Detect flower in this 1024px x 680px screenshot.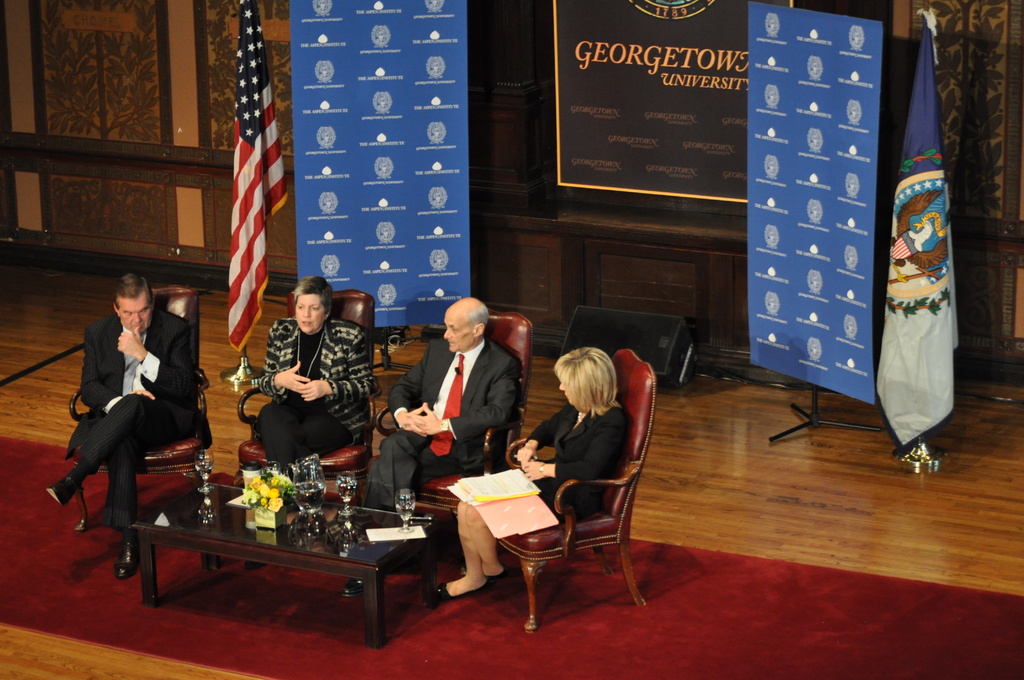
Detection: 266 499 284 512.
